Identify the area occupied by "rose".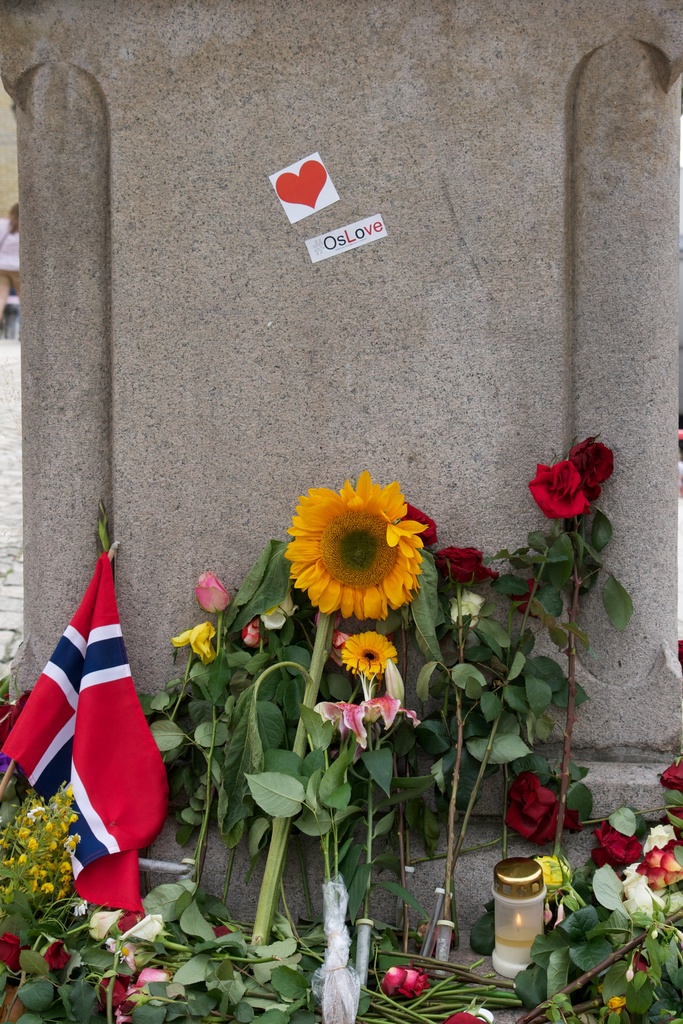
Area: {"left": 445, "top": 1010, "right": 487, "bottom": 1023}.
